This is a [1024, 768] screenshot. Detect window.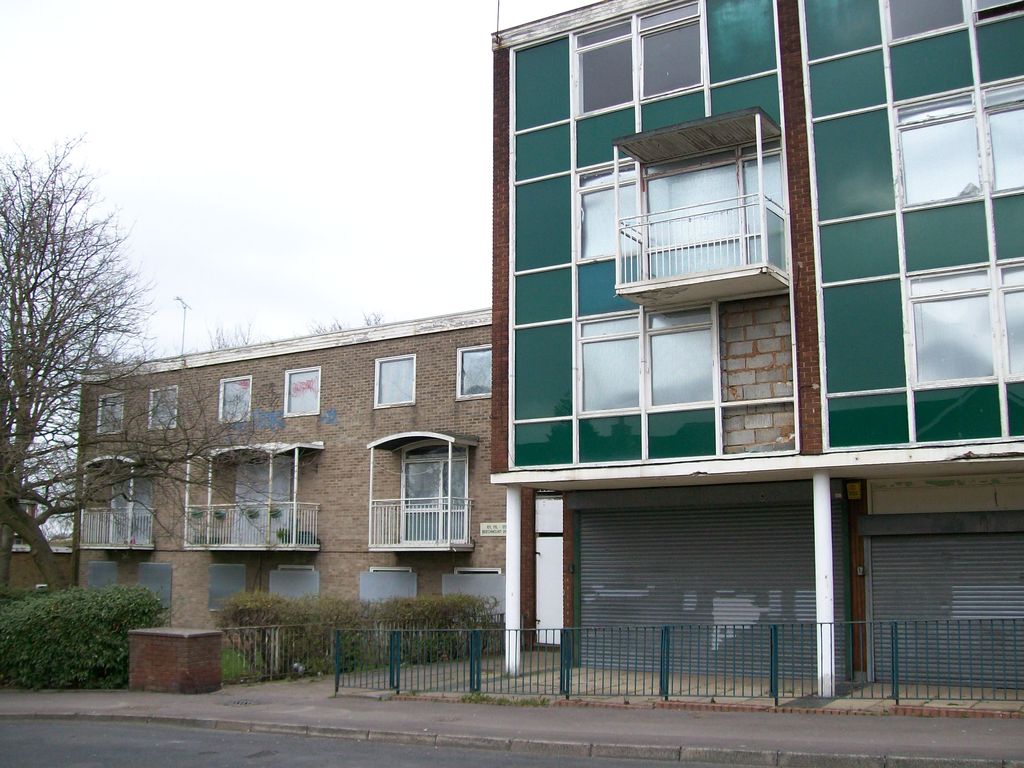
locate(893, 0, 1023, 38).
